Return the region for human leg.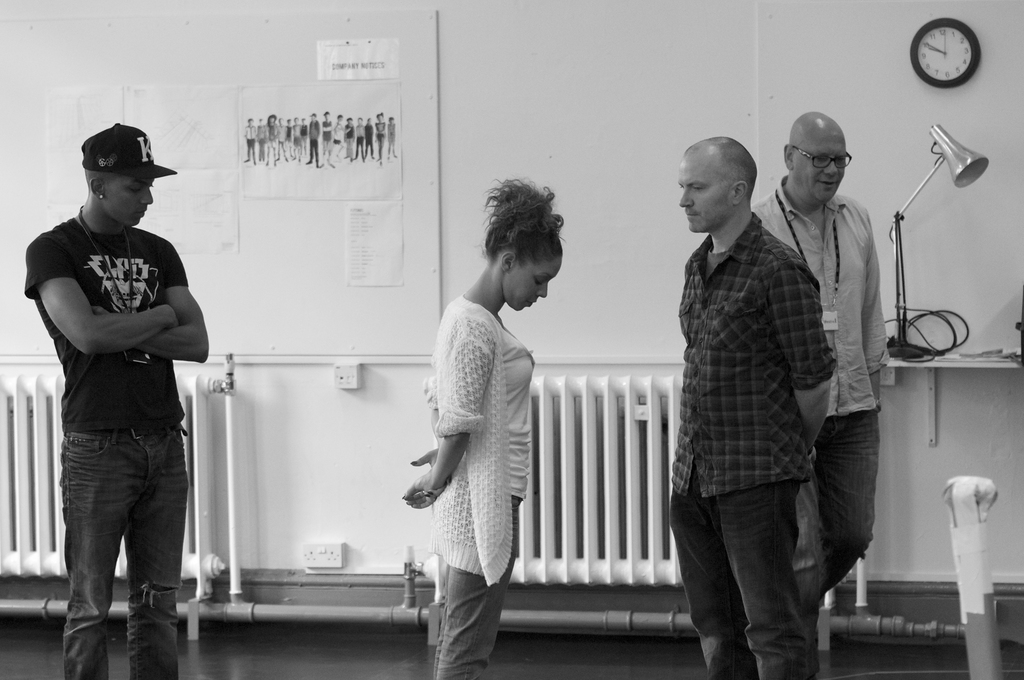
(x1=63, y1=434, x2=121, y2=679).
